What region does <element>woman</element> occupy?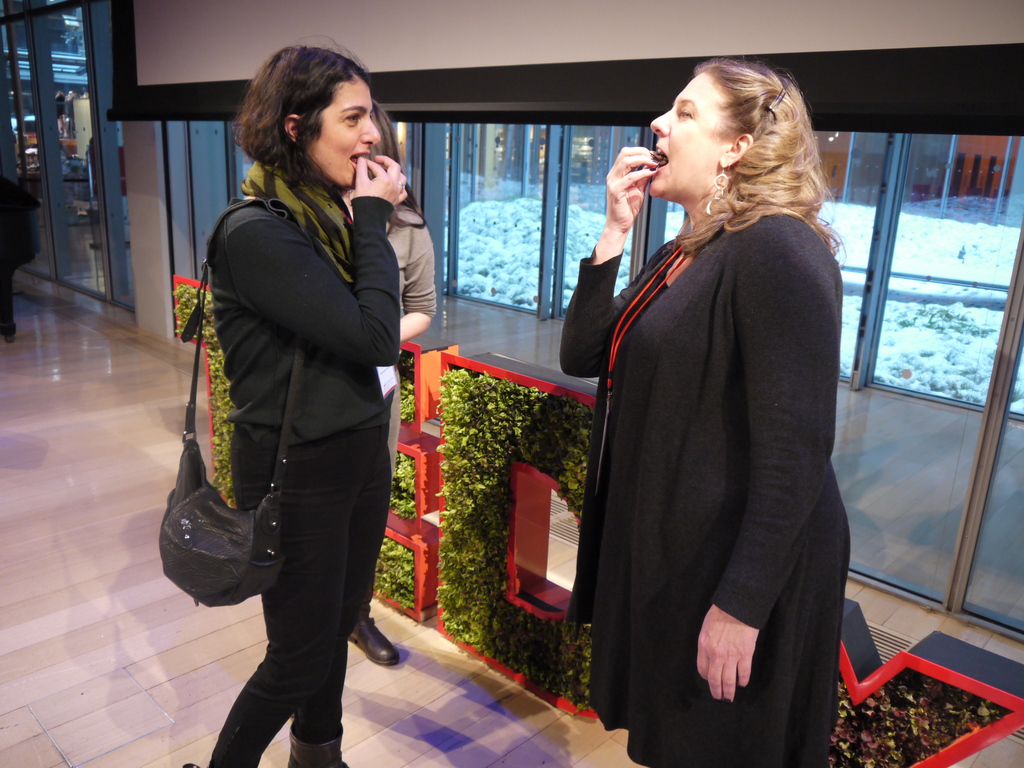
177:44:426:732.
